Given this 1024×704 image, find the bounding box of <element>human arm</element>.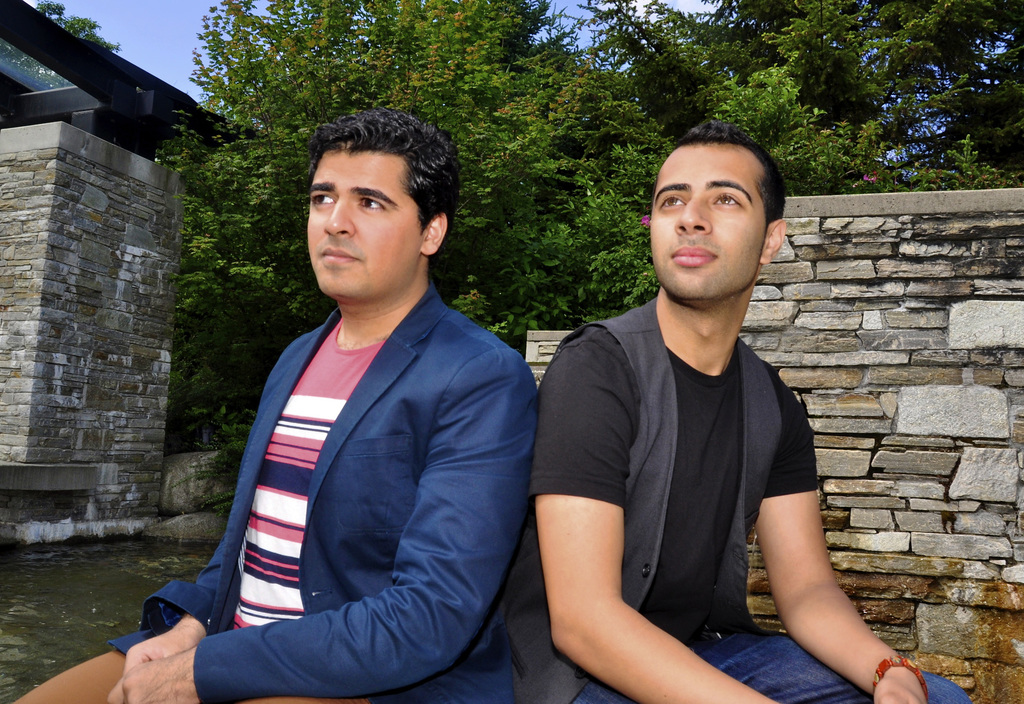
l=121, t=550, r=239, b=673.
